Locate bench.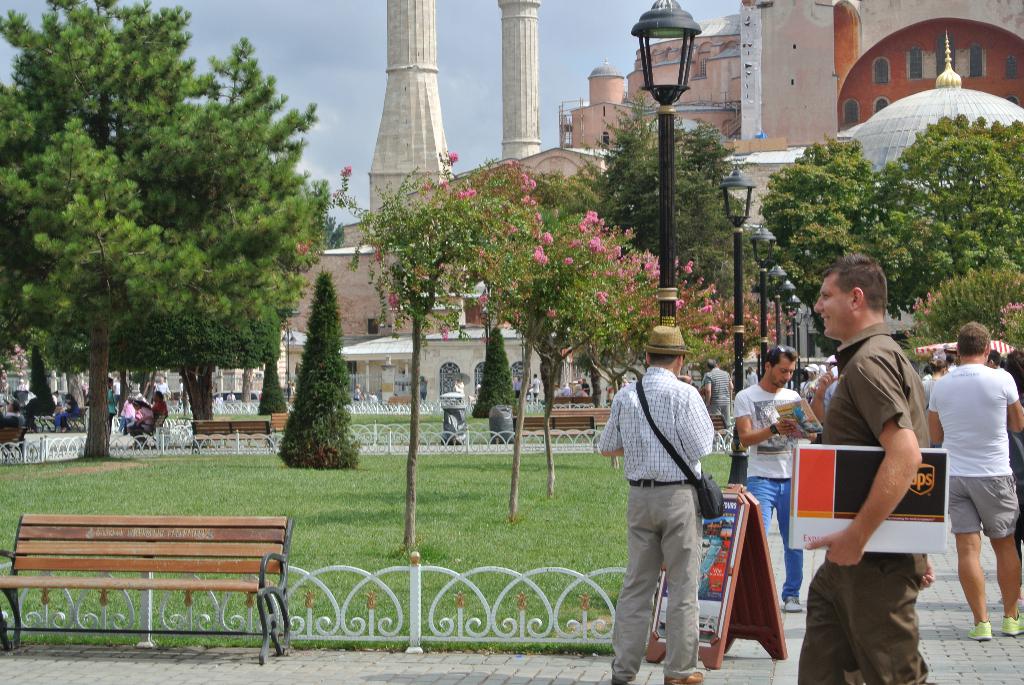
Bounding box: left=553, top=395, right=593, bottom=407.
